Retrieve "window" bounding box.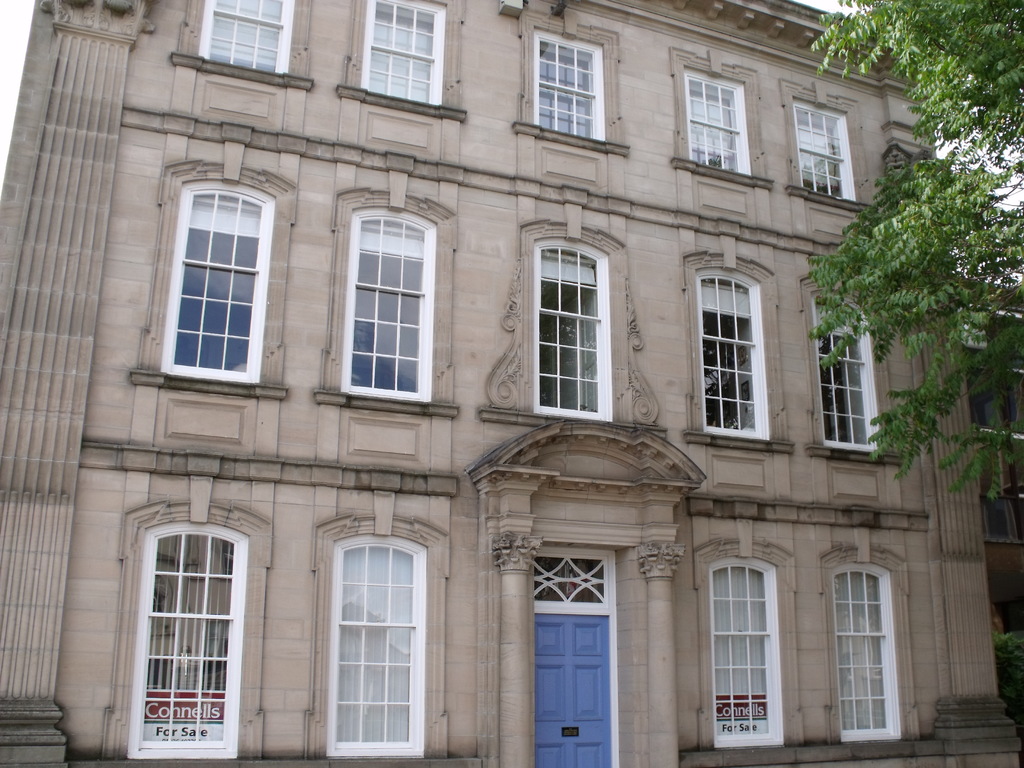
Bounding box: (left=330, top=538, right=426, bottom=767).
